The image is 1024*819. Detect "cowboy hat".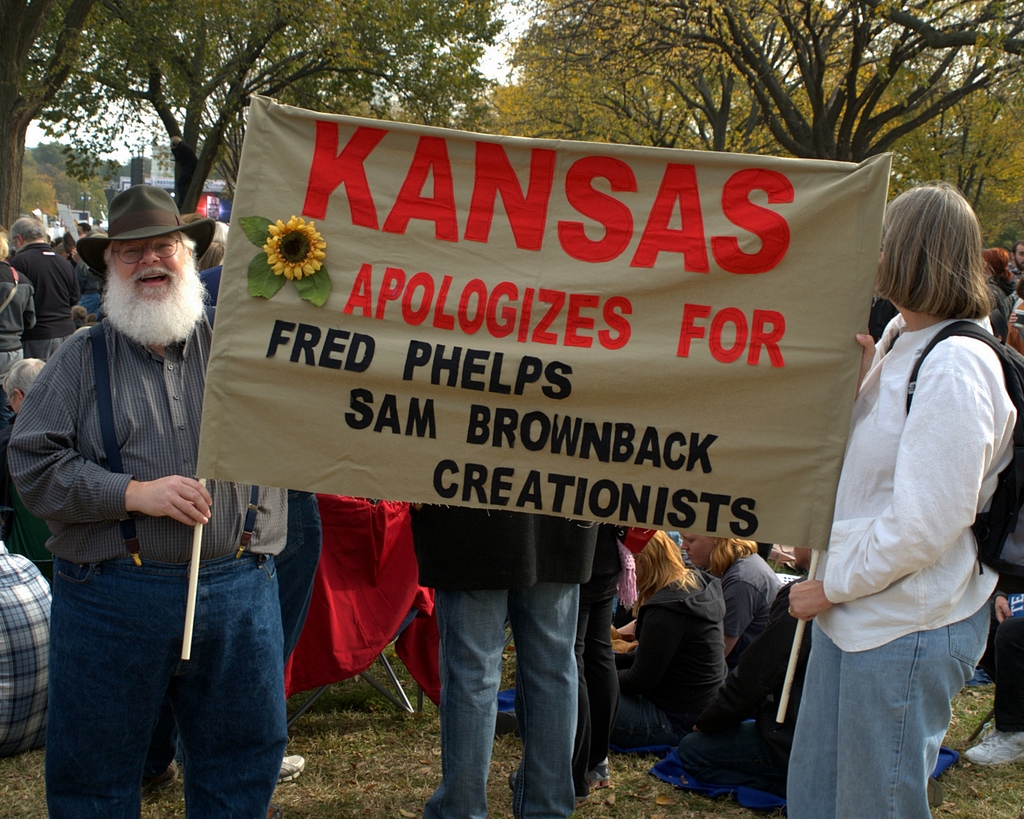
Detection: locate(75, 185, 208, 255).
